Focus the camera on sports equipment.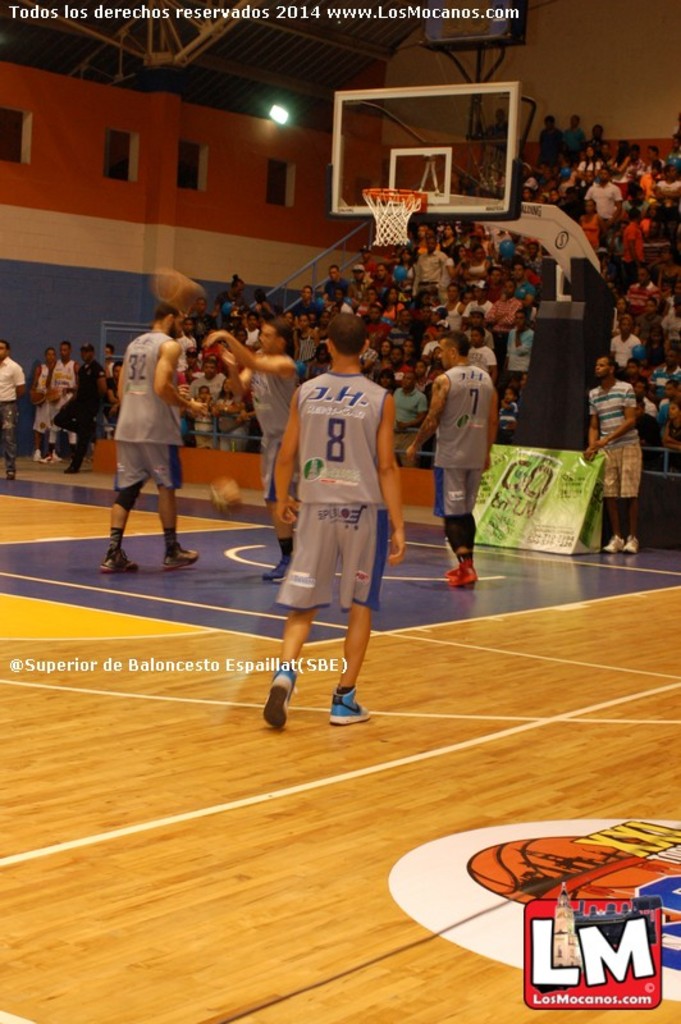
Focus region: <region>329, 684, 371, 719</region>.
